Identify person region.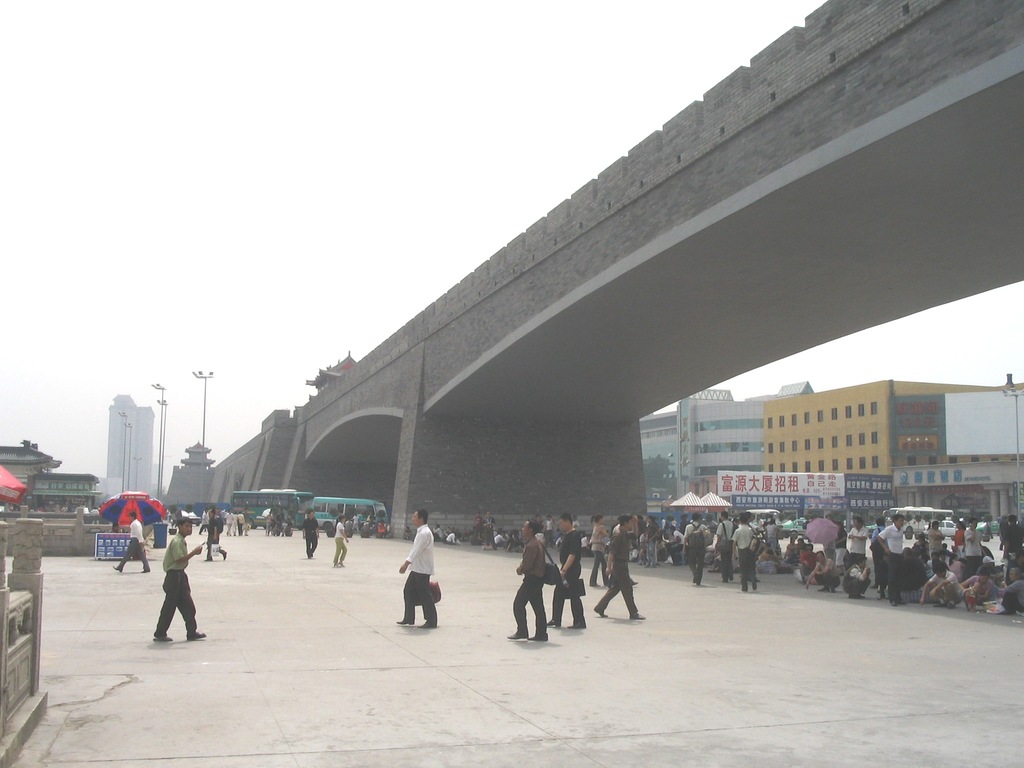
Region: x1=875, y1=512, x2=906, y2=609.
